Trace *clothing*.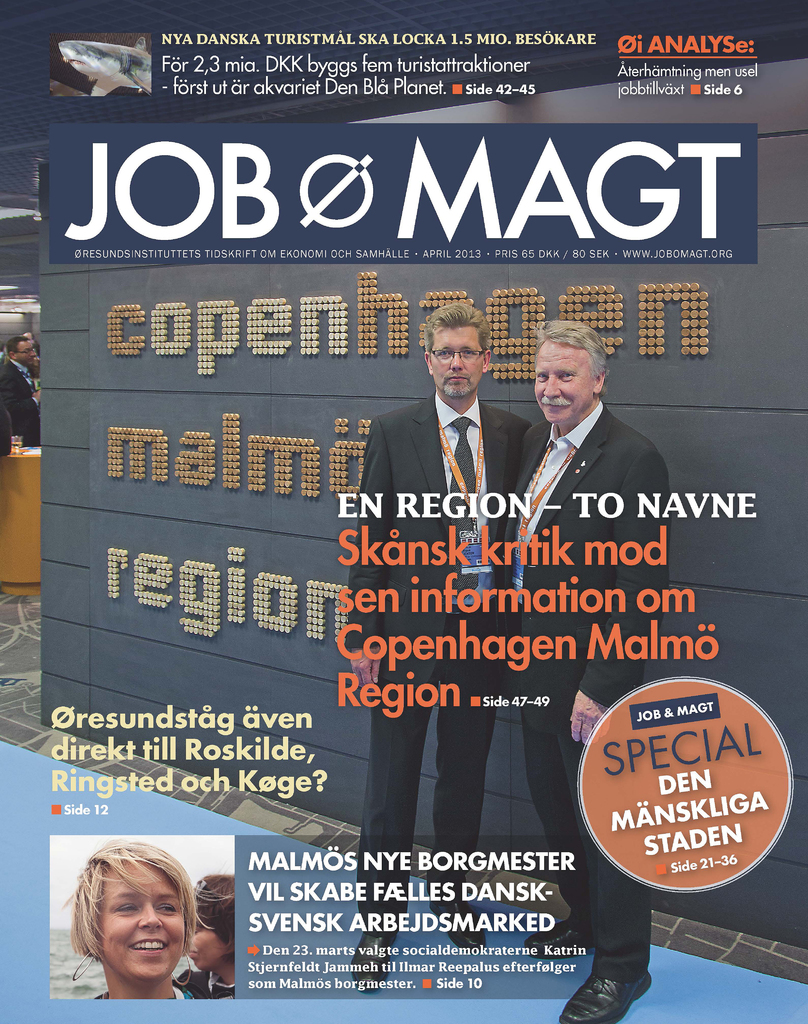
Traced to bbox=(341, 388, 533, 916).
